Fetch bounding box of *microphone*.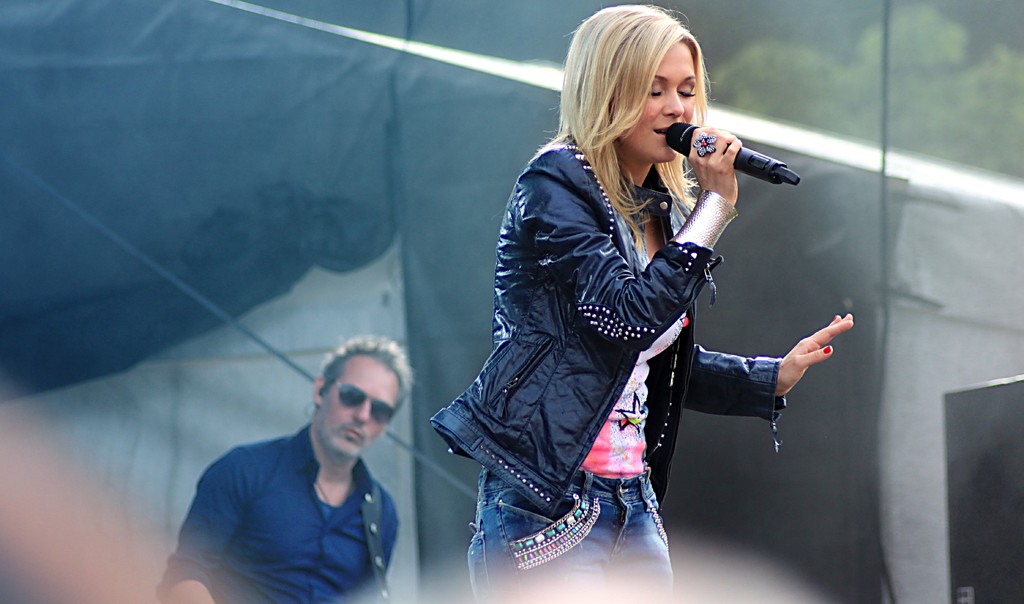
Bbox: box=[664, 124, 809, 207].
